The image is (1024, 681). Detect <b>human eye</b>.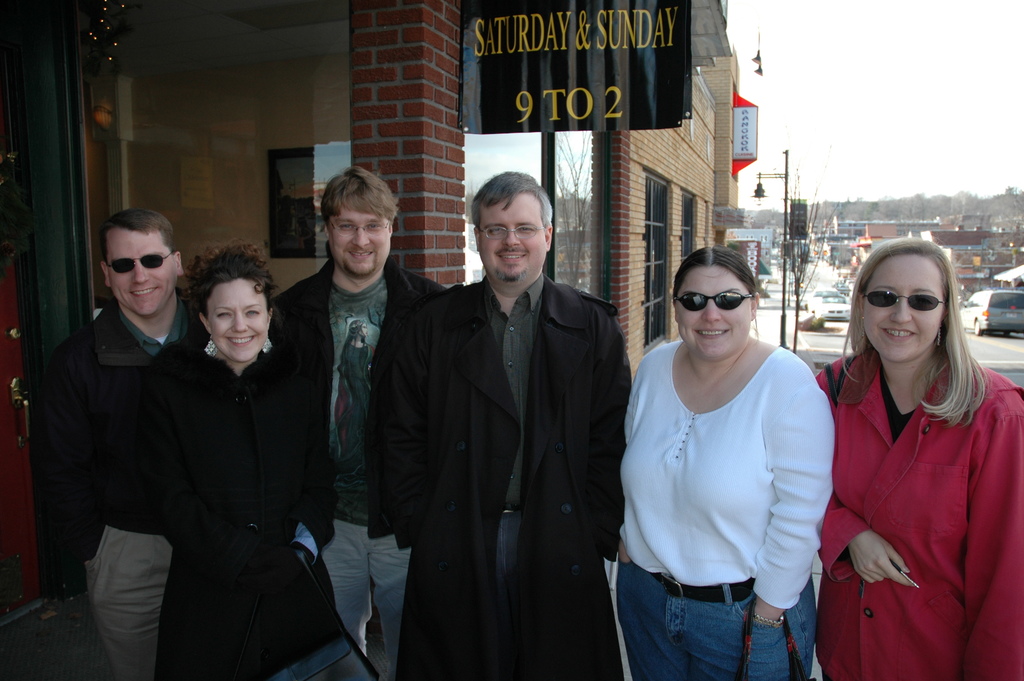
Detection: (left=244, top=308, right=262, bottom=317).
